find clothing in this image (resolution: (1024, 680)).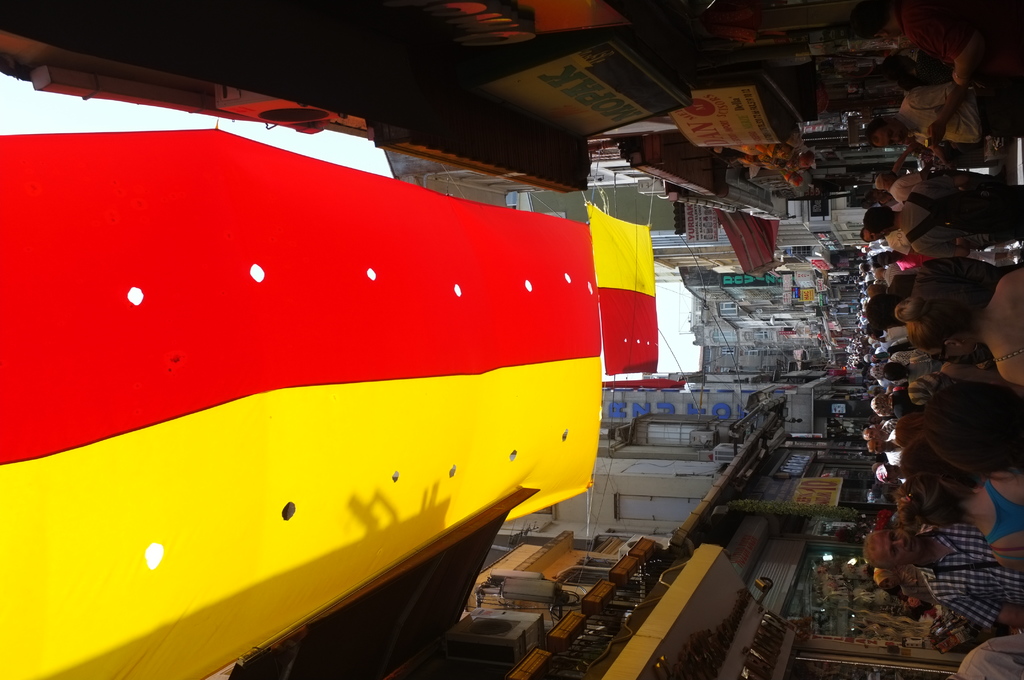
x1=913, y1=518, x2=1023, y2=630.
